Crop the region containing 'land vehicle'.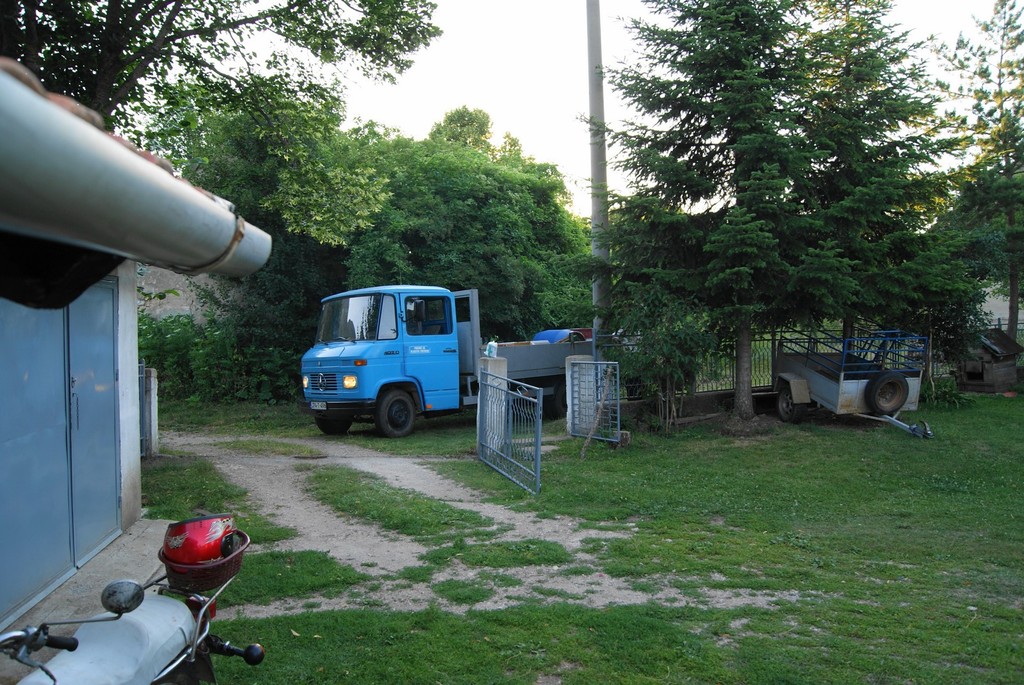
Crop region: [765,322,939,425].
